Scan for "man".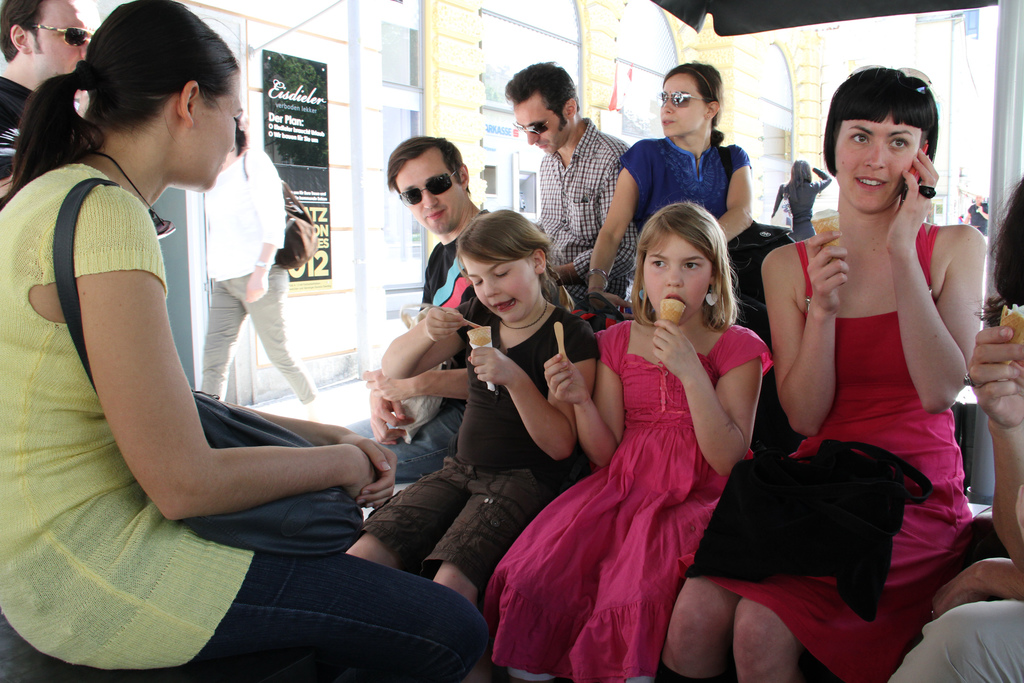
Scan result: (left=0, top=0, right=99, bottom=218).
